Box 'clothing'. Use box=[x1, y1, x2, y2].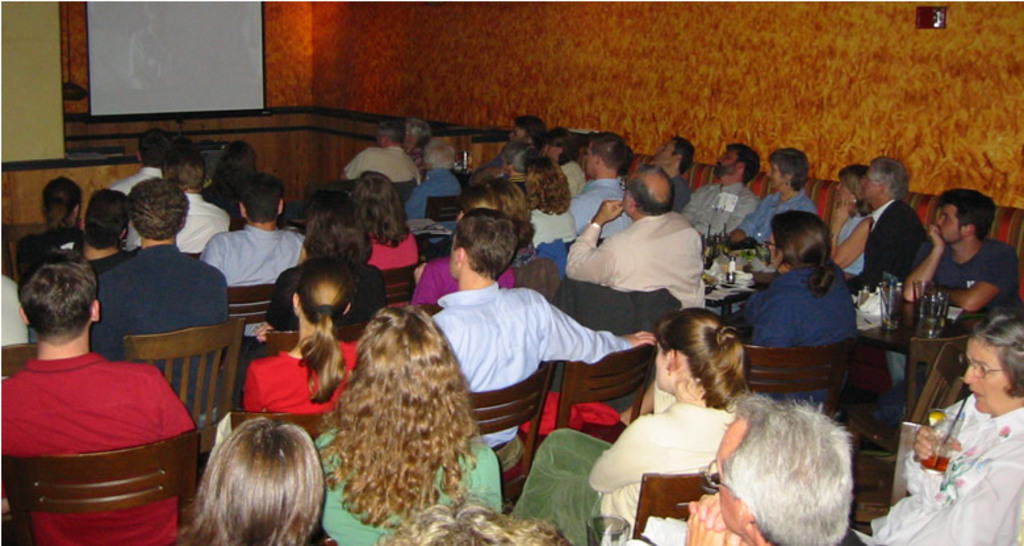
box=[744, 168, 806, 238].
